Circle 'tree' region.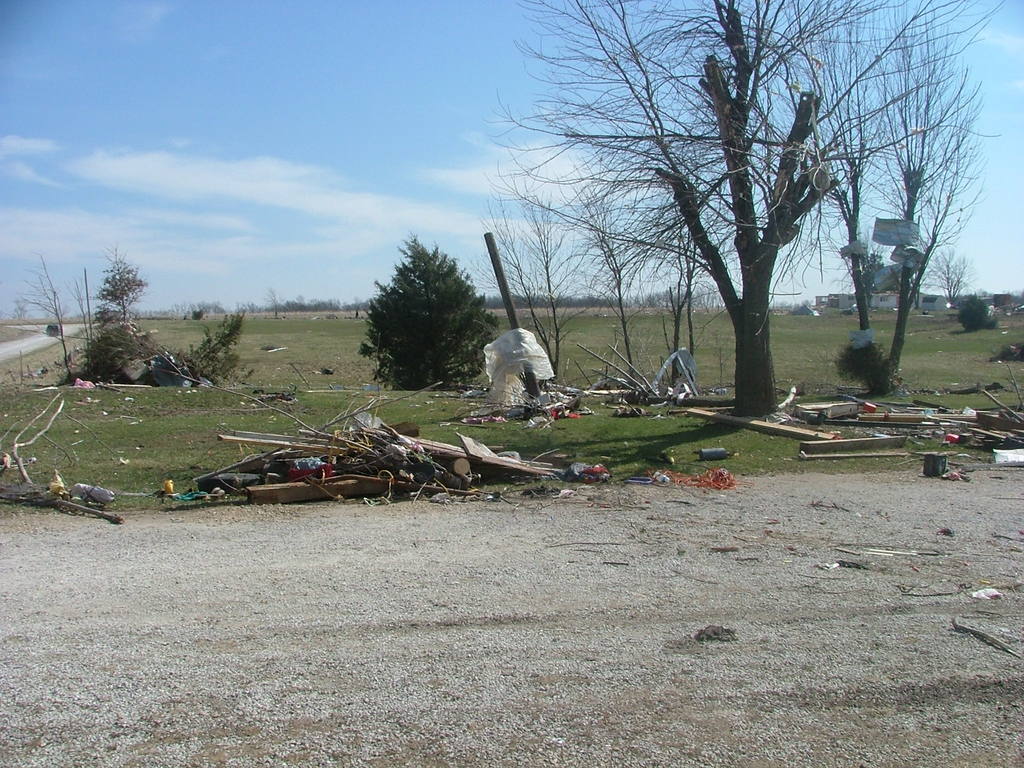
Region: pyautogui.locateOnScreen(13, 236, 75, 380).
